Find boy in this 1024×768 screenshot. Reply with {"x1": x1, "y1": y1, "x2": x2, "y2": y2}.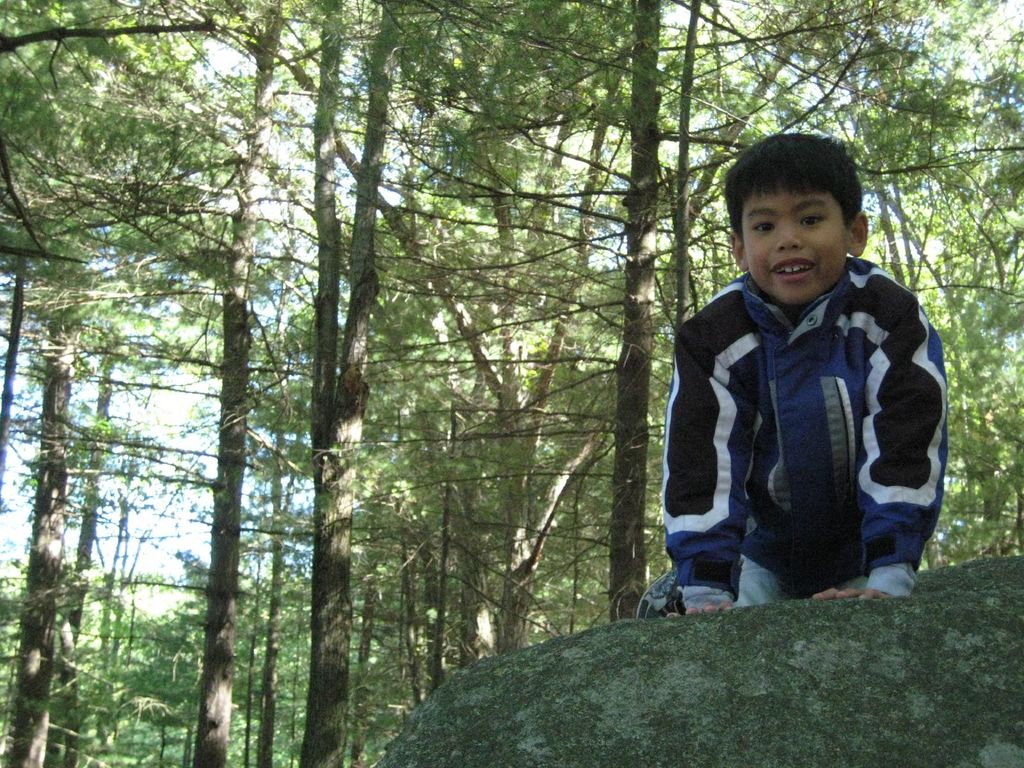
{"x1": 646, "y1": 126, "x2": 963, "y2": 627}.
